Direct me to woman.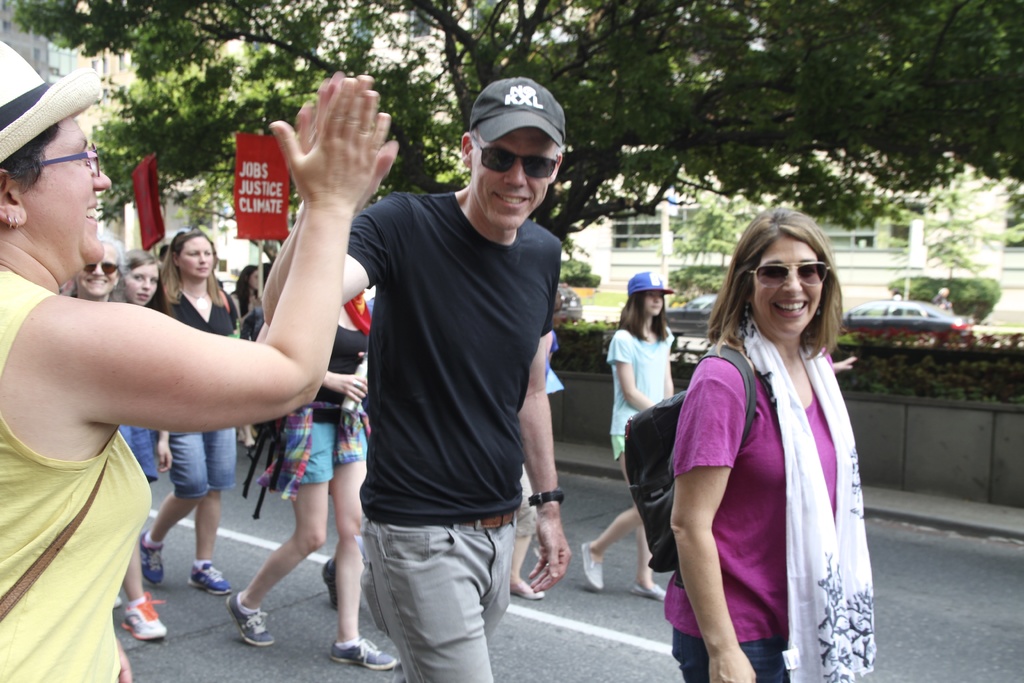
Direction: {"left": 113, "top": 248, "right": 172, "bottom": 644}.
